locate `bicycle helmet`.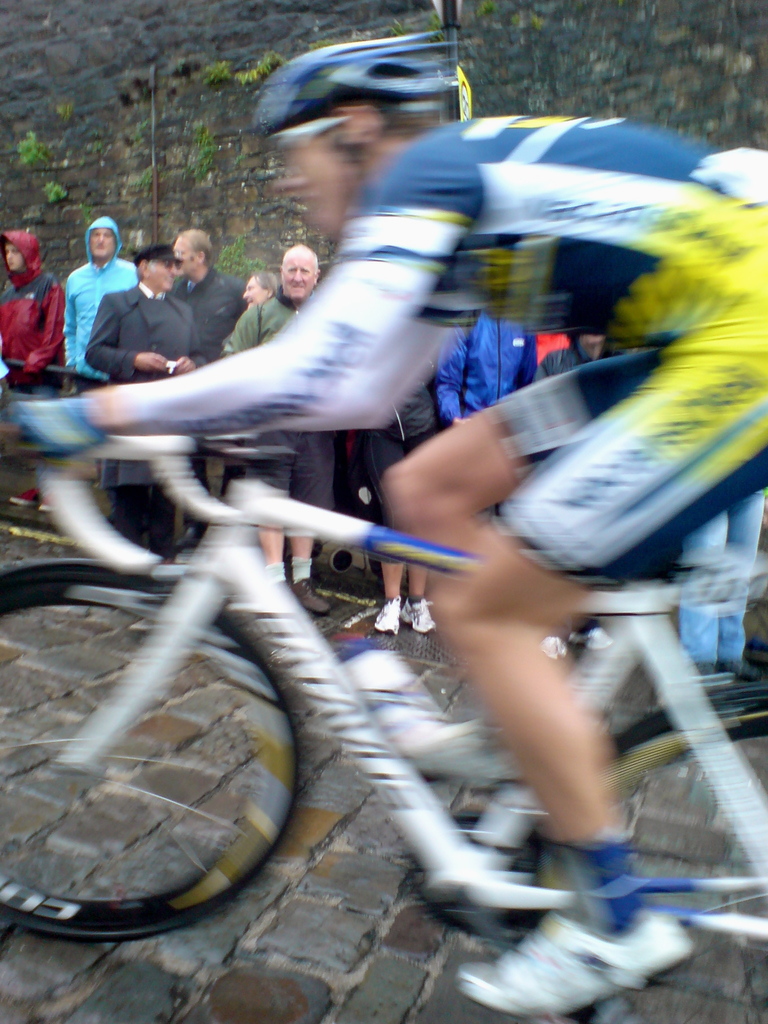
Bounding box: Rect(248, 24, 463, 205).
